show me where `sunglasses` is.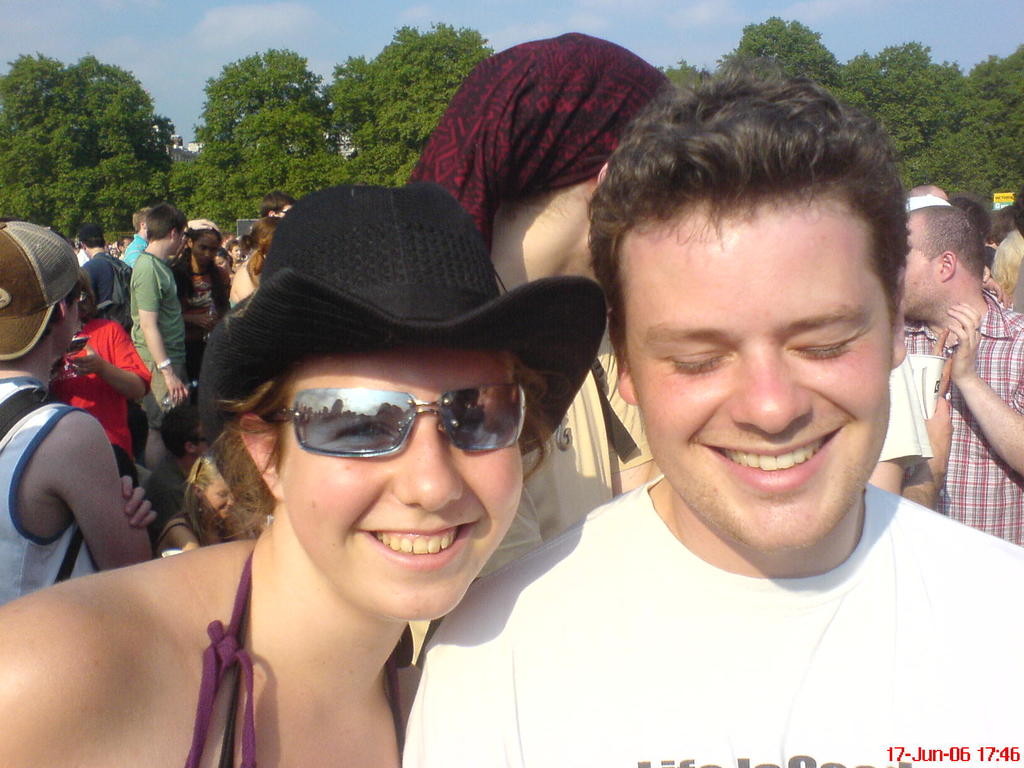
`sunglasses` is at [267,385,530,455].
